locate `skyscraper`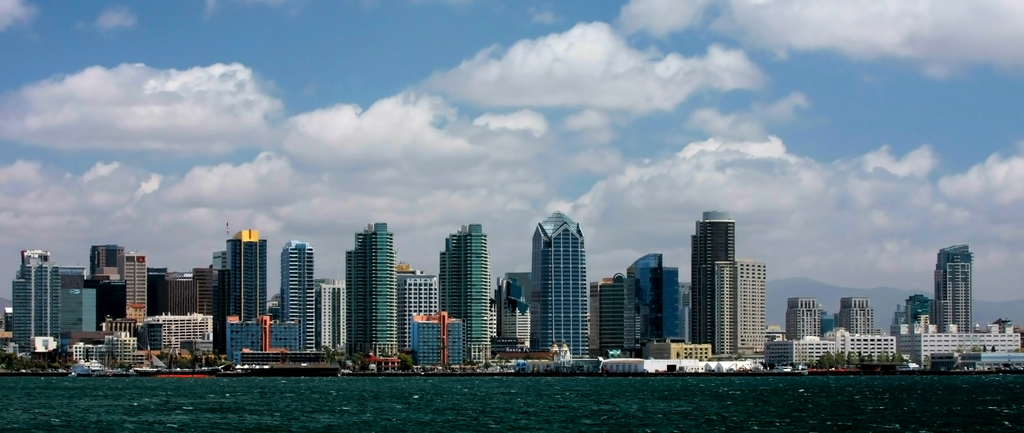
346, 218, 397, 367
